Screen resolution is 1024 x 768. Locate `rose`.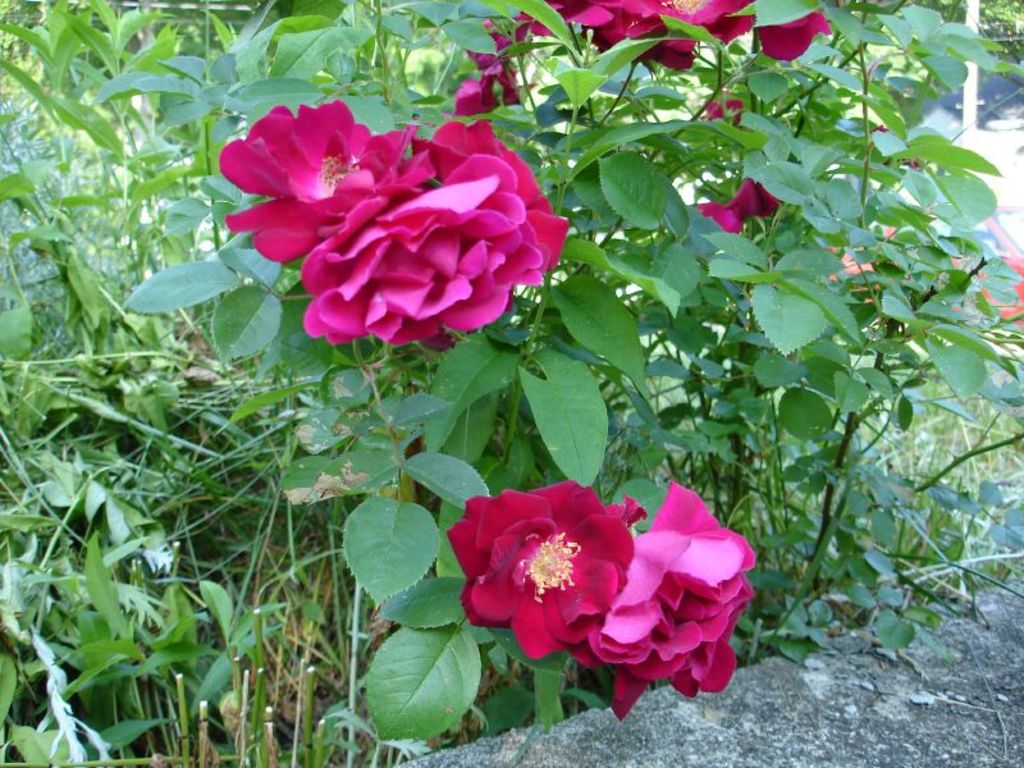
x1=589 y1=527 x2=746 y2=676.
